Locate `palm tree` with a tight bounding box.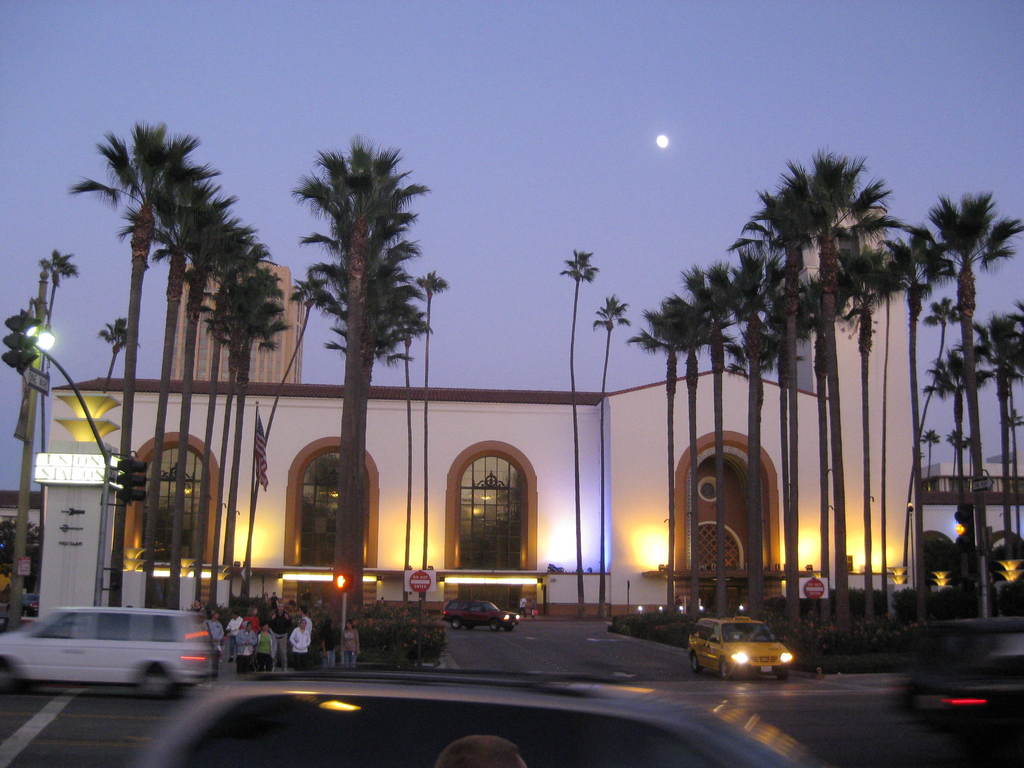
BBox(27, 249, 80, 574).
